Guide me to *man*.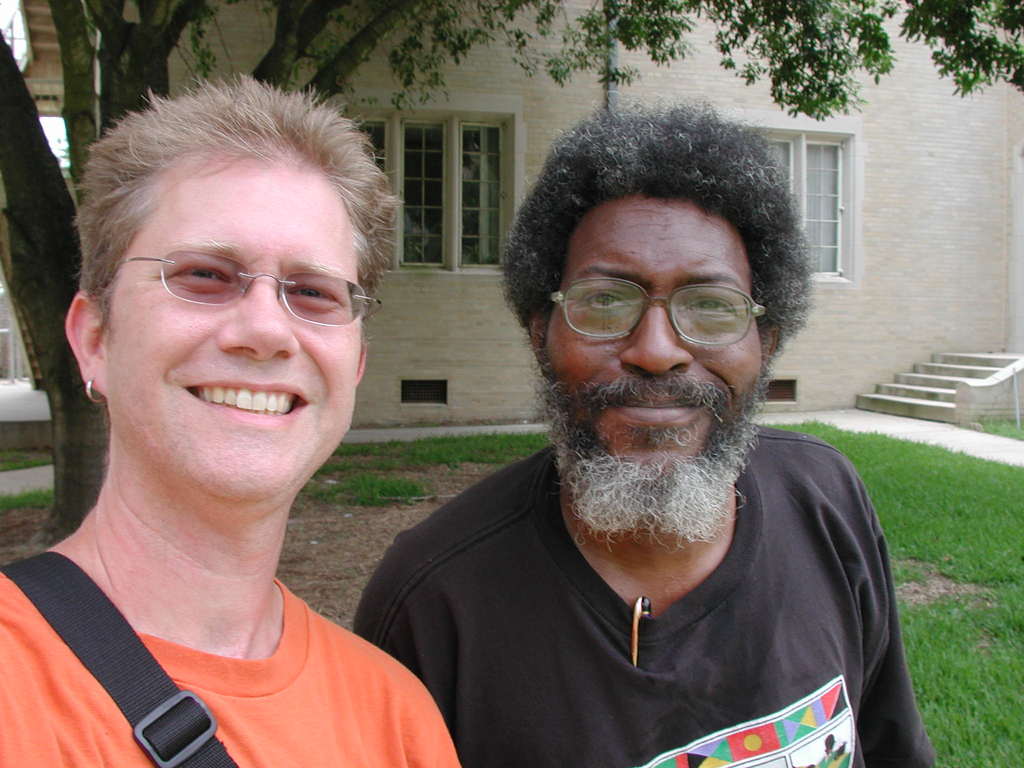
Guidance: l=351, t=91, r=906, b=767.
